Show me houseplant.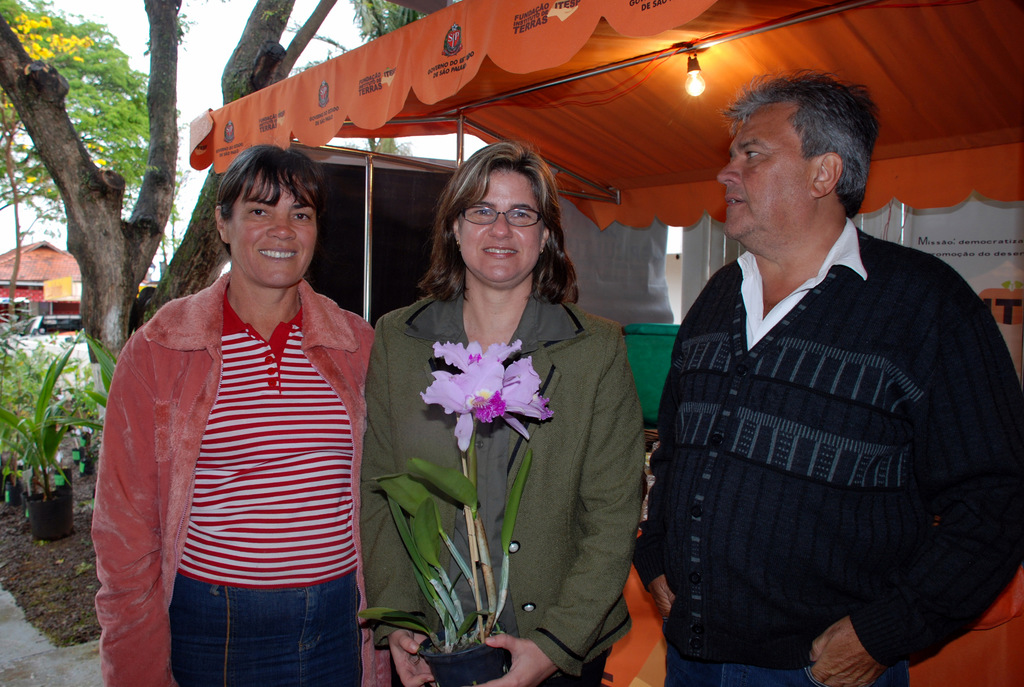
houseplant is here: {"x1": 355, "y1": 338, "x2": 554, "y2": 686}.
